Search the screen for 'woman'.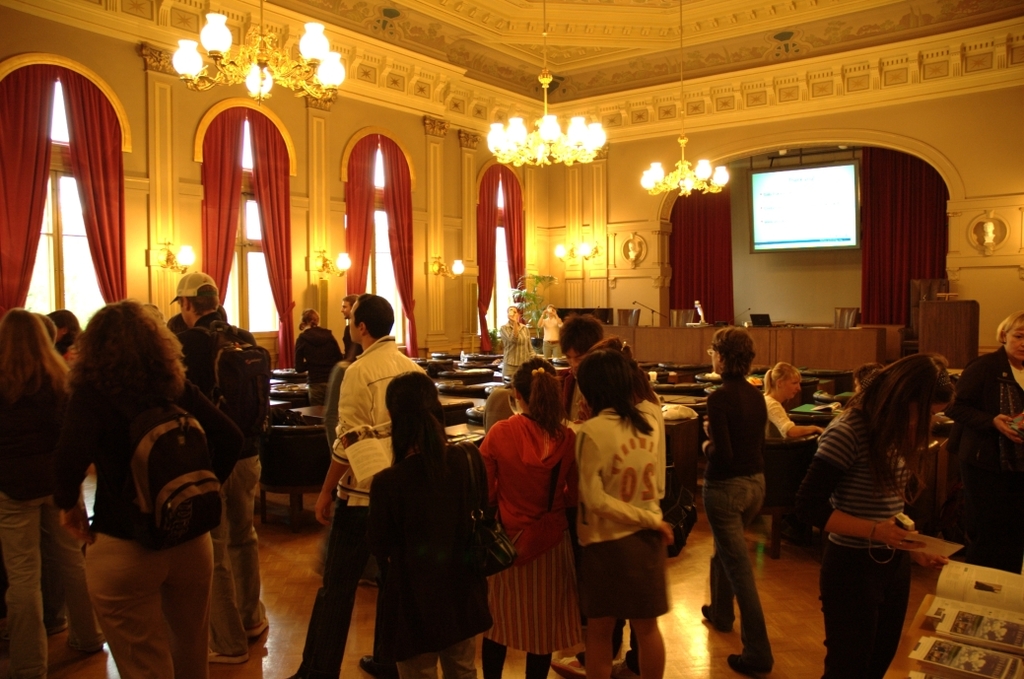
Found at rect(753, 356, 823, 434).
